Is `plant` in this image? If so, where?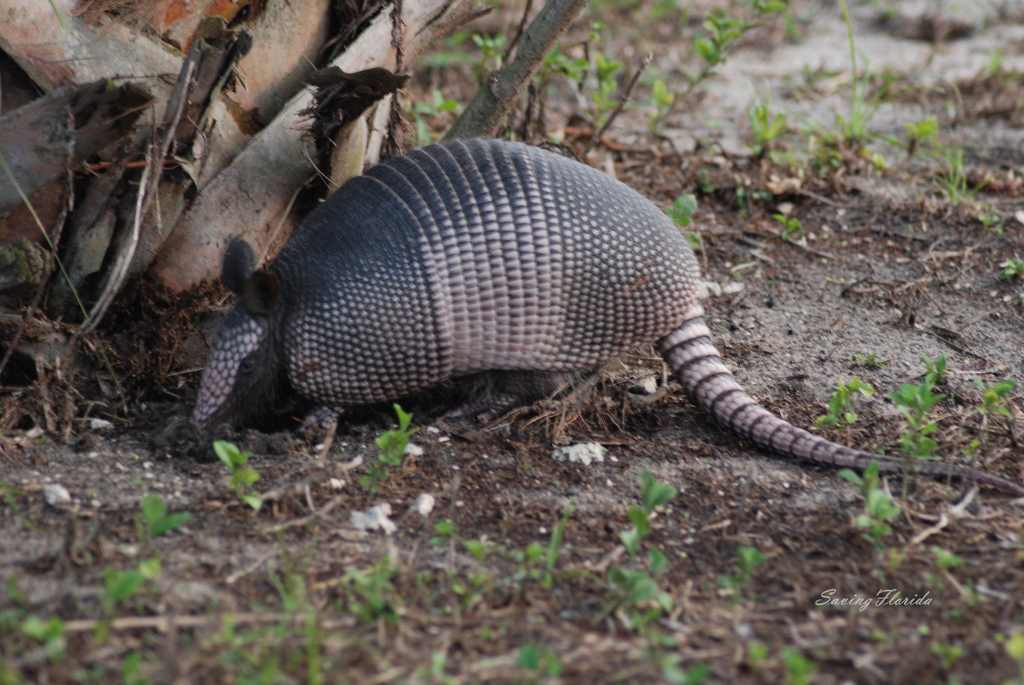
Yes, at (979, 44, 998, 74).
